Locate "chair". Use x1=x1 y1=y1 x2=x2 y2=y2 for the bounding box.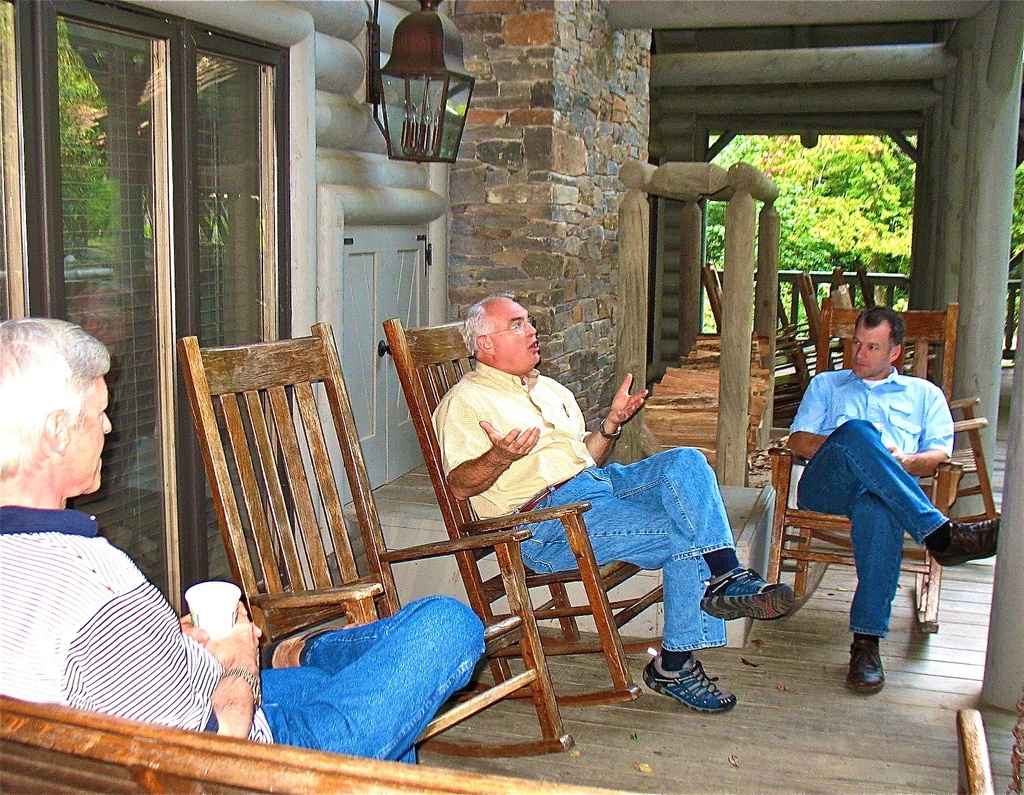
x1=379 y1=320 x2=671 y2=709.
